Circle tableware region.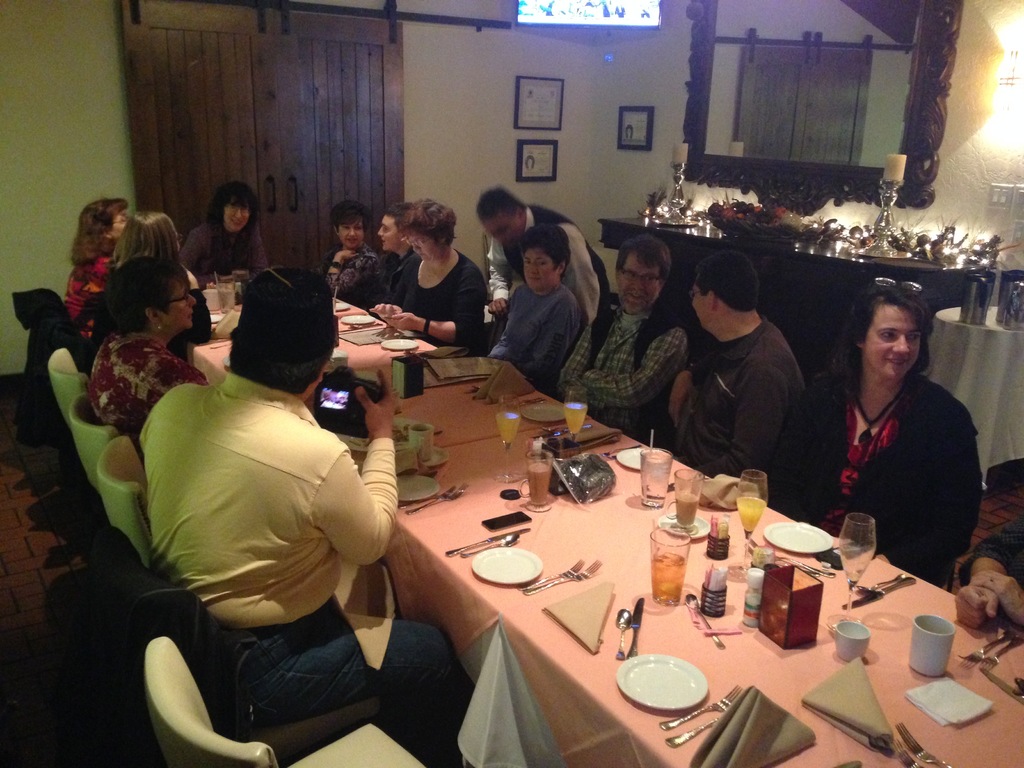
Region: 758 519 834 559.
